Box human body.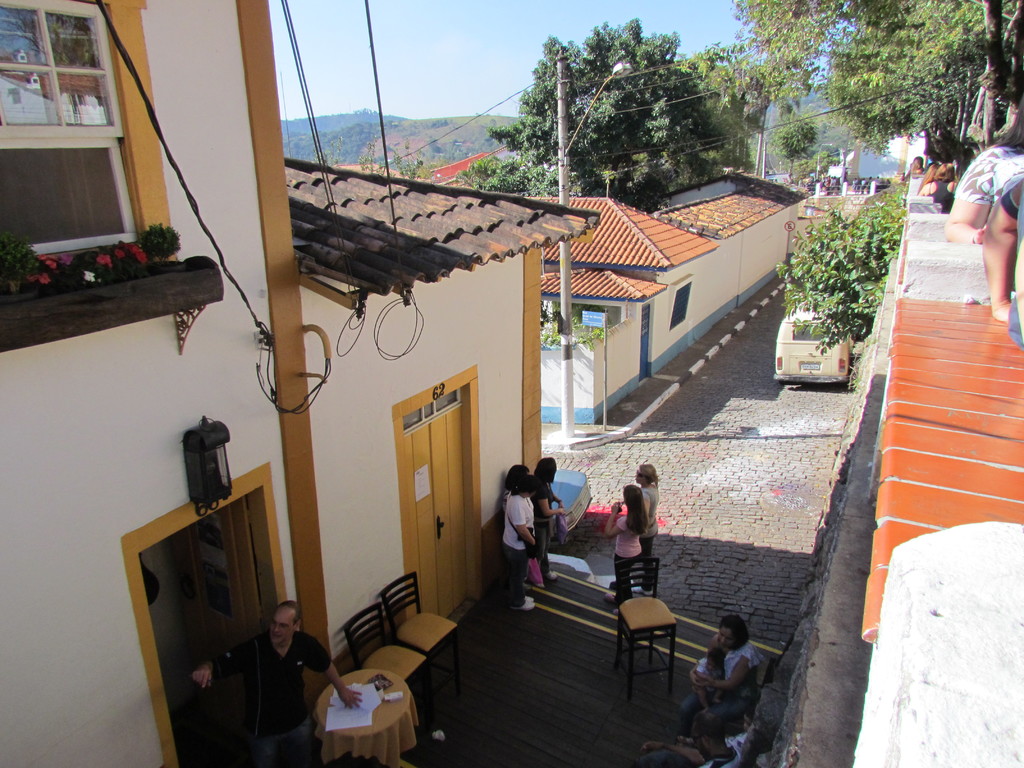
[left=195, top=624, right=365, bottom=767].
